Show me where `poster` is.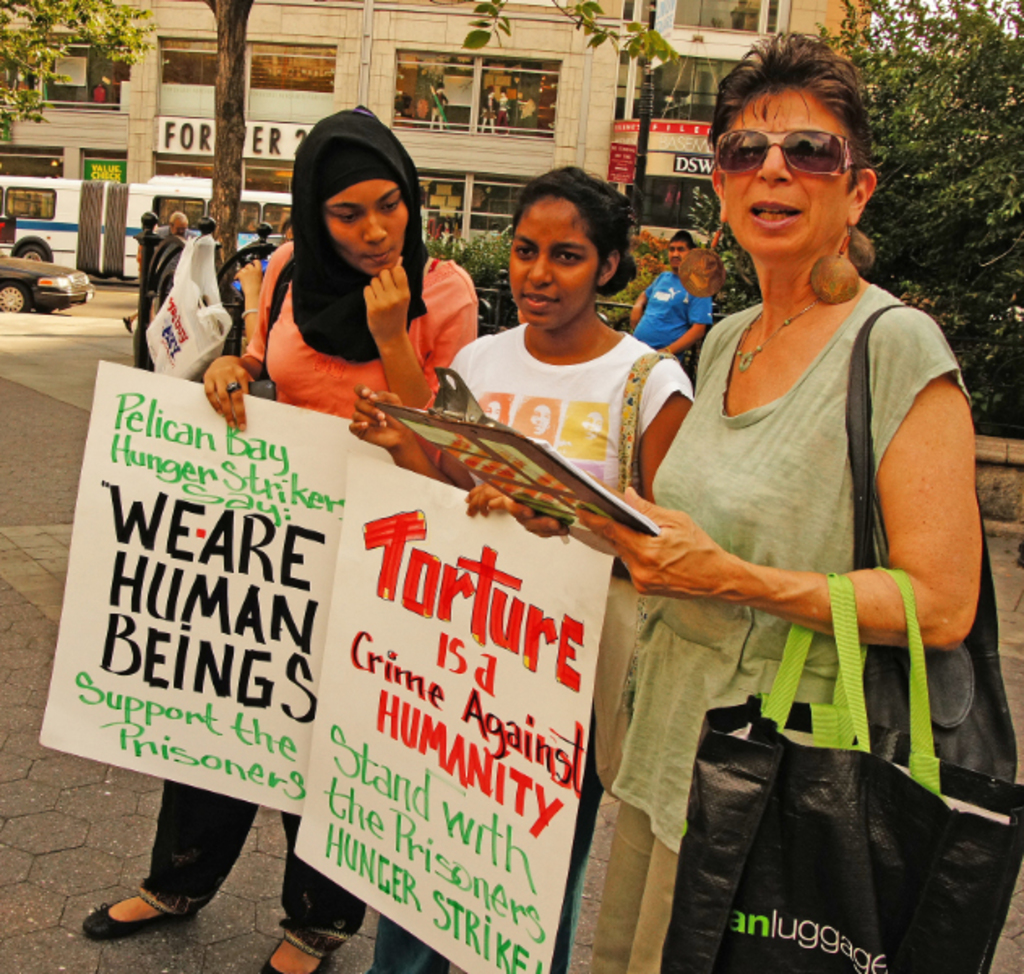
`poster` is at pyautogui.locateOnScreen(295, 461, 617, 972).
